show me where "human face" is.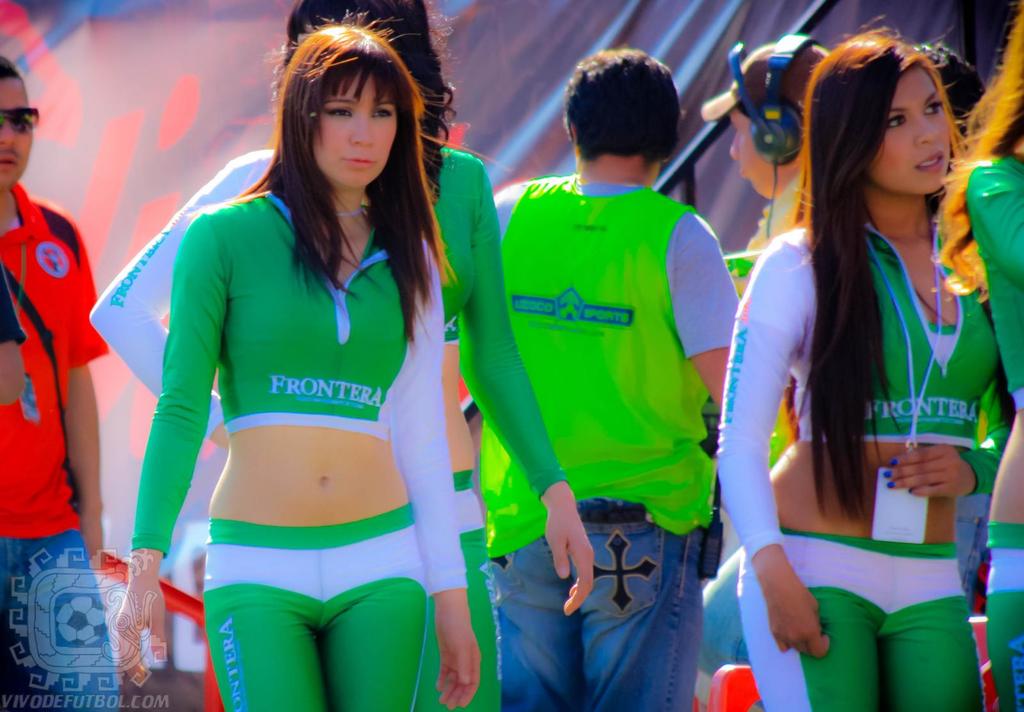
"human face" is at <bbox>315, 76, 396, 187</bbox>.
